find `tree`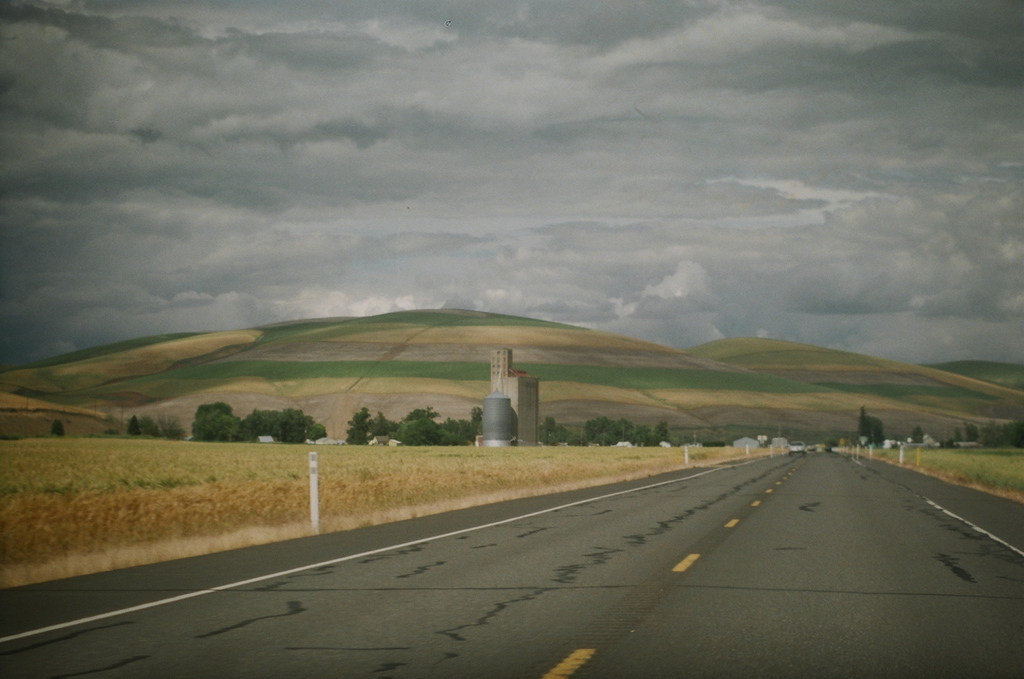
x1=856, y1=407, x2=884, y2=450
